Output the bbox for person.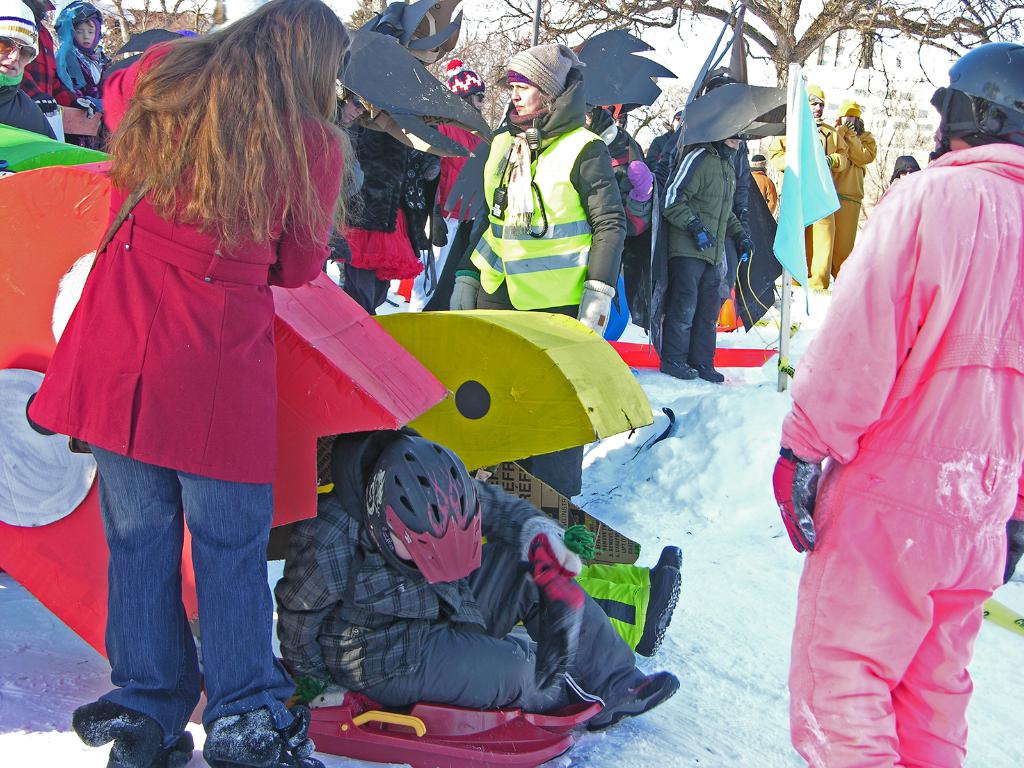
{"left": 659, "top": 125, "right": 758, "bottom": 384}.
